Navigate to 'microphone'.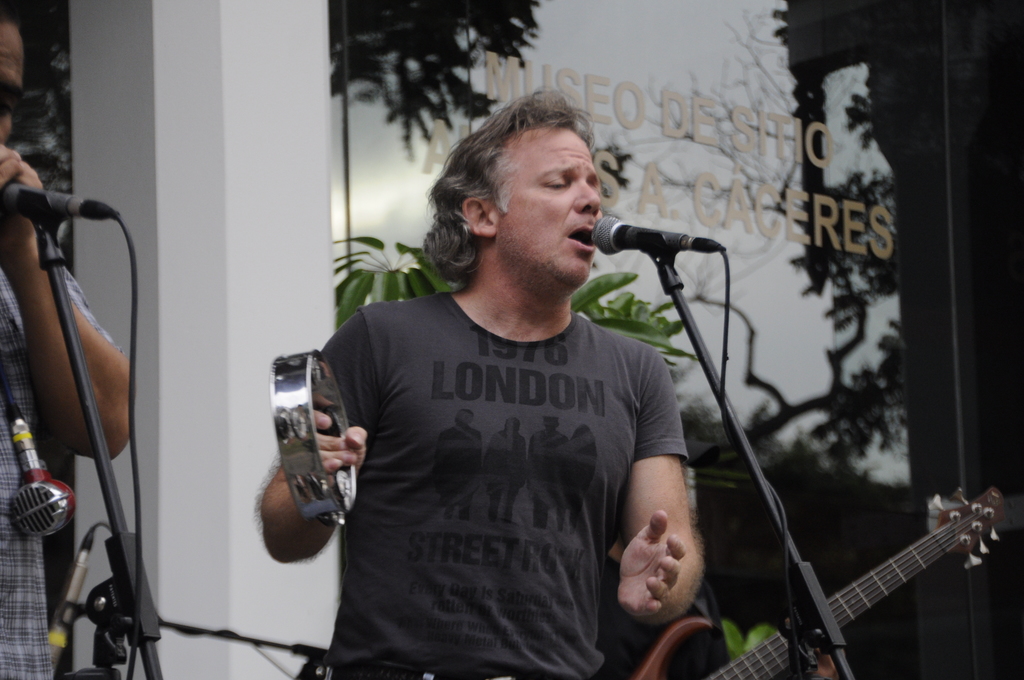
Navigation target: select_region(43, 527, 93, 658).
